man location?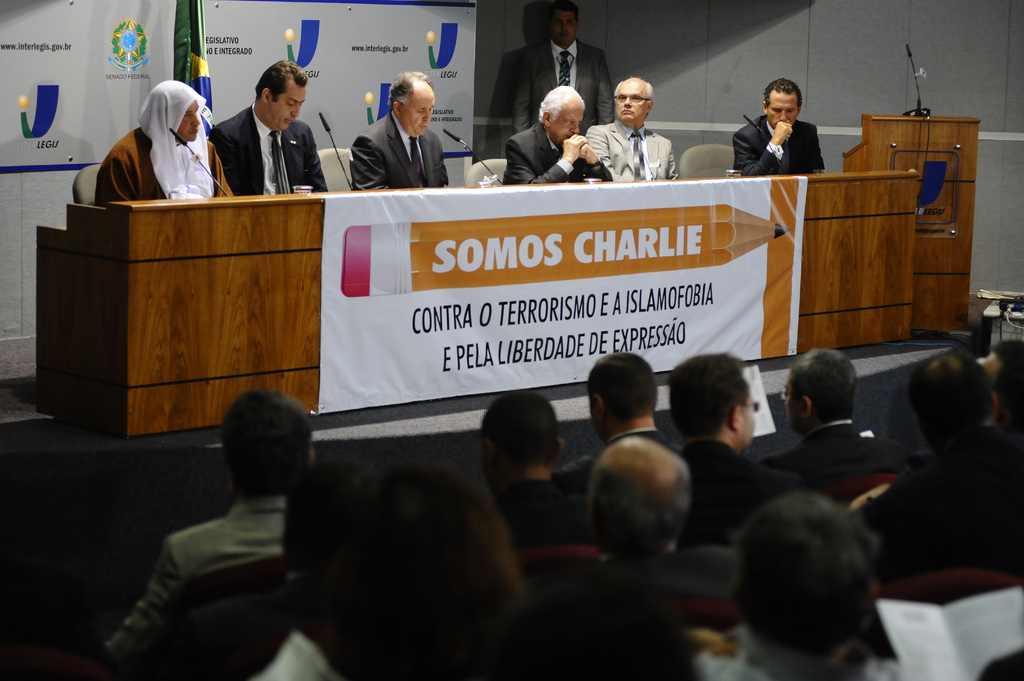
669,348,796,547
